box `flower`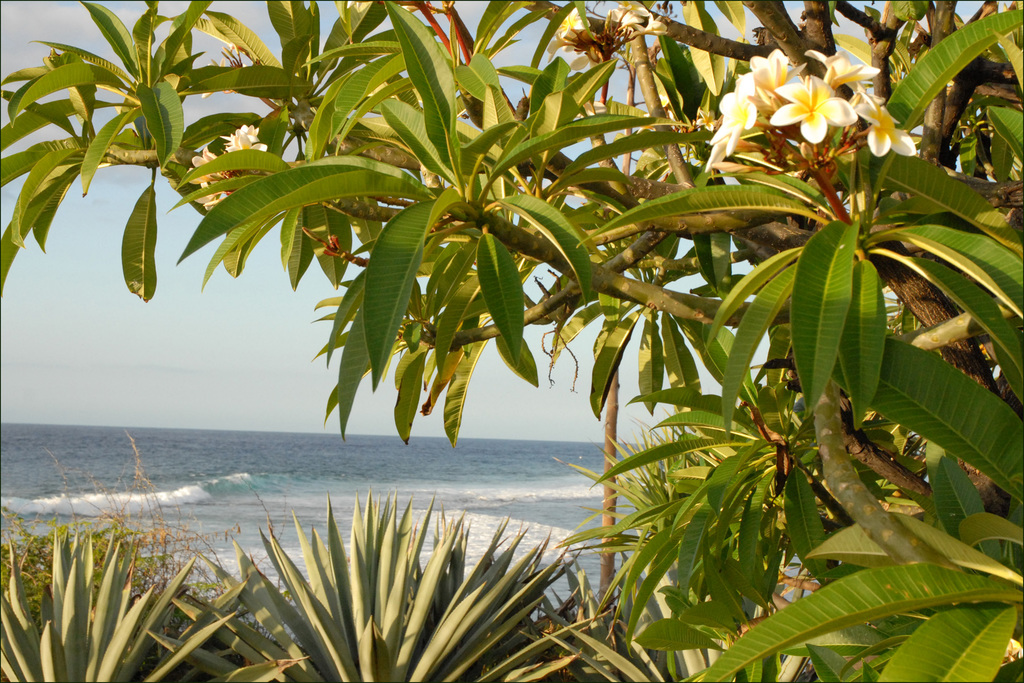
(left=710, top=69, right=753, bottom=157)
